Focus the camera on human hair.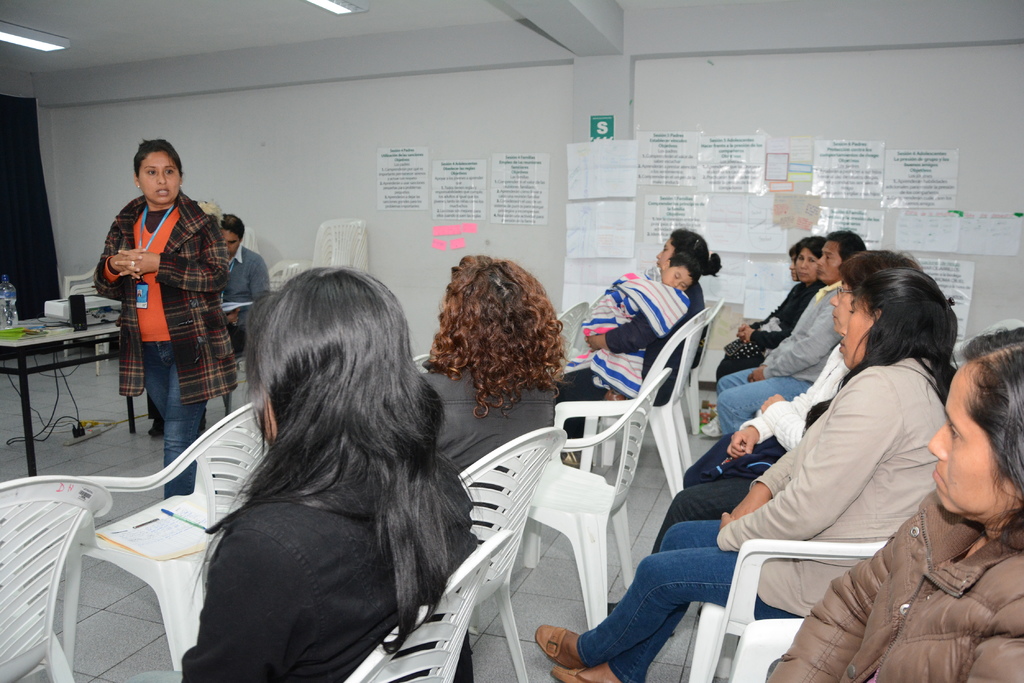
Focus region: (left=671, top=227, right=724, bottom=278).
